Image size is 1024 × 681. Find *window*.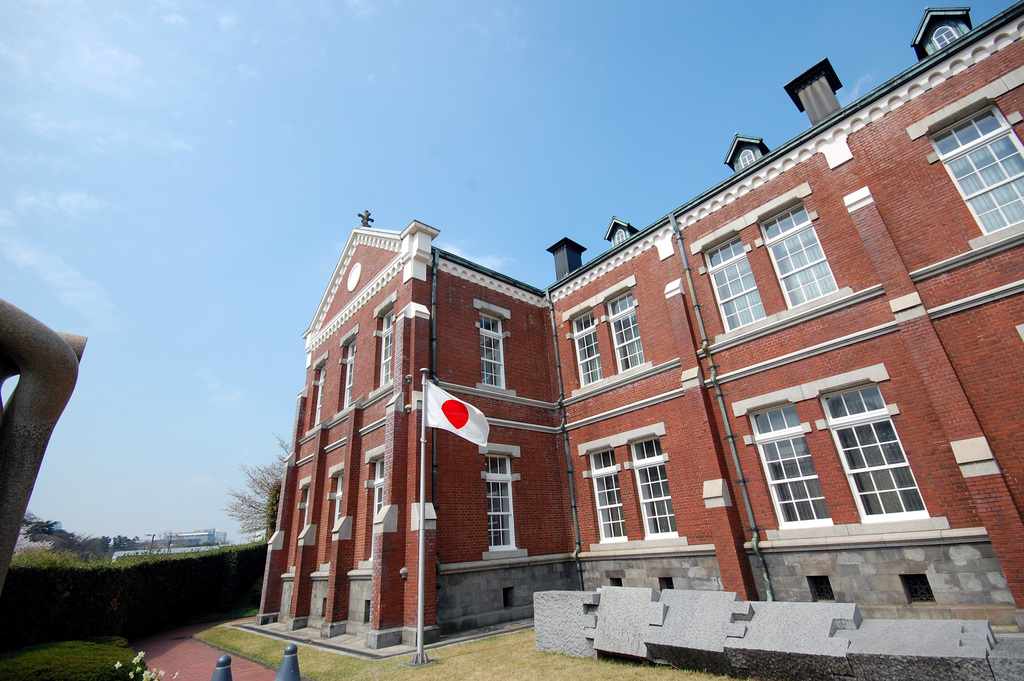
pyautogui.locateOnScreen(339, 341, 353, 407).
